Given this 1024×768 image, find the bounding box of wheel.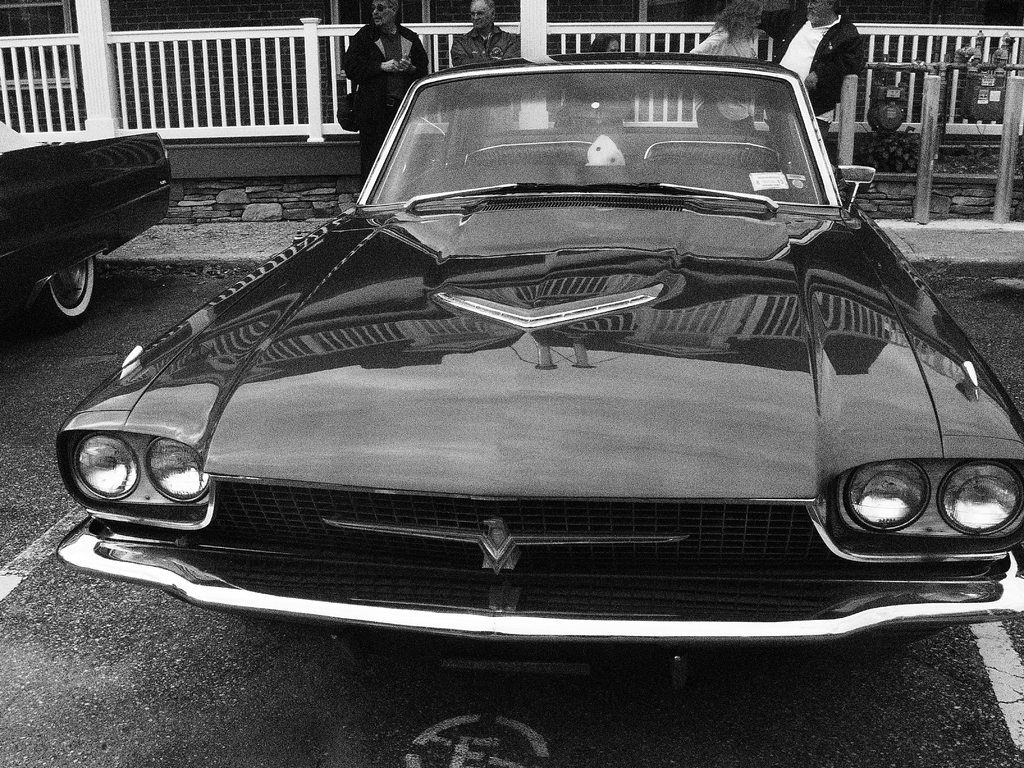
20,234,96,322.
